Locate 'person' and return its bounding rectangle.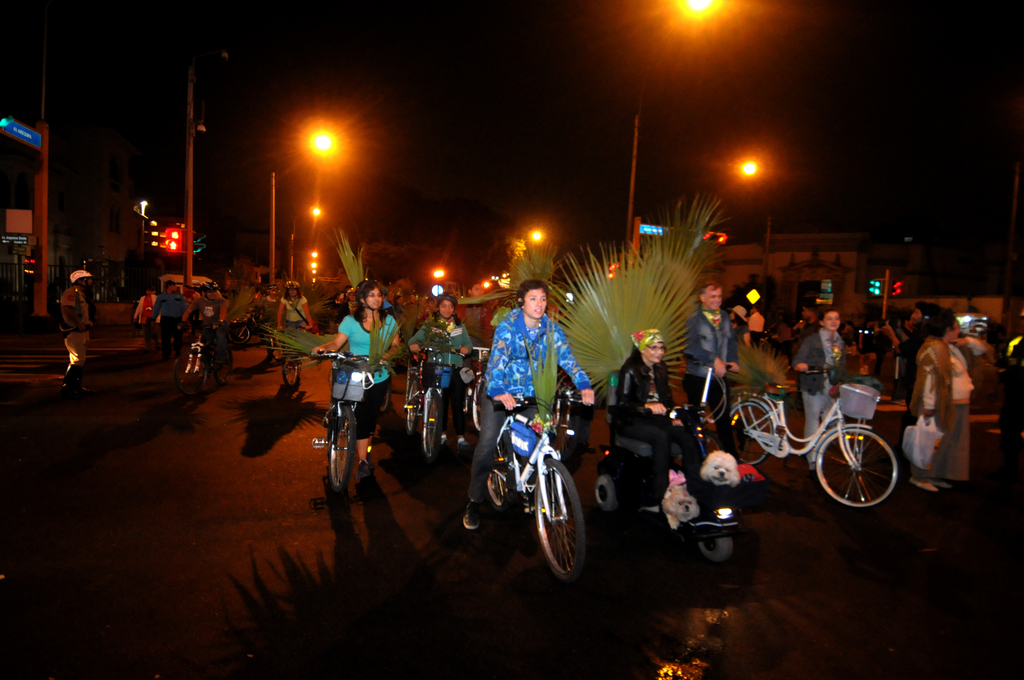
<box>456,277,601,534</box>.
